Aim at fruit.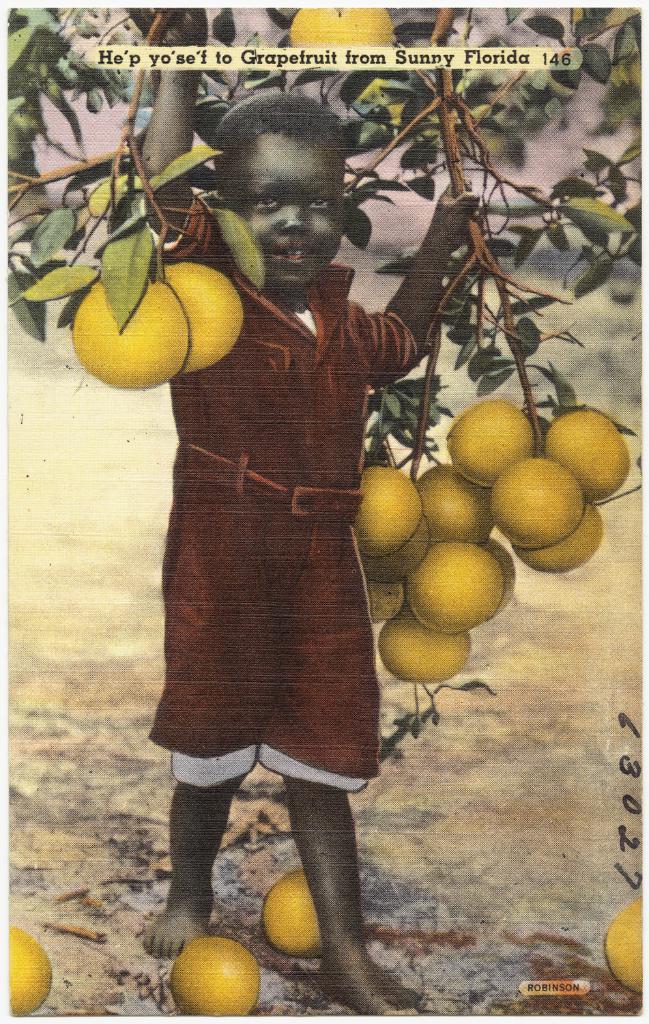
Aimed at Rect(158, 261, 244, 375).
